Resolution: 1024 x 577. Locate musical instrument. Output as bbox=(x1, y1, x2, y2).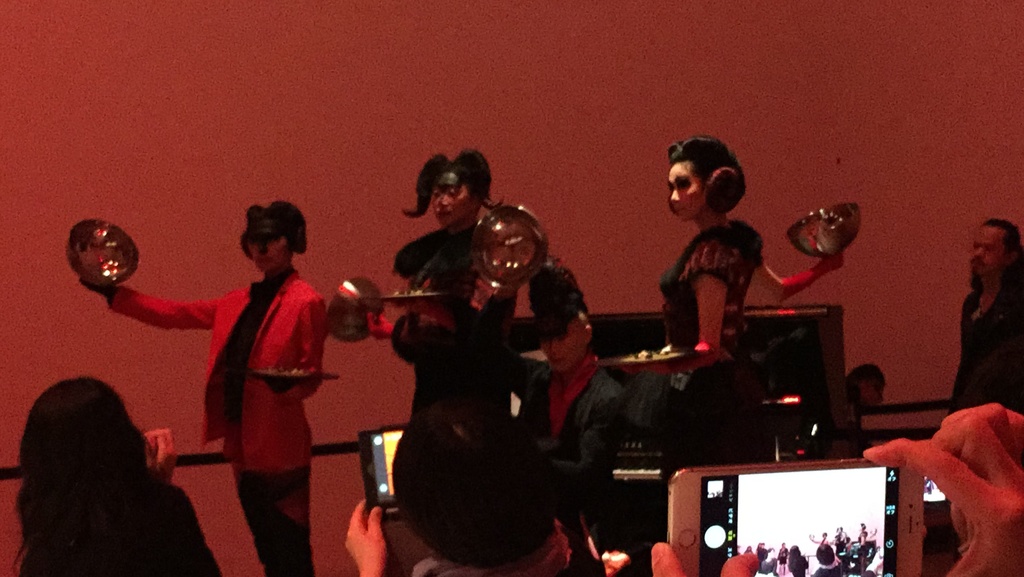
bbox=(474, 207, 550, 295).
